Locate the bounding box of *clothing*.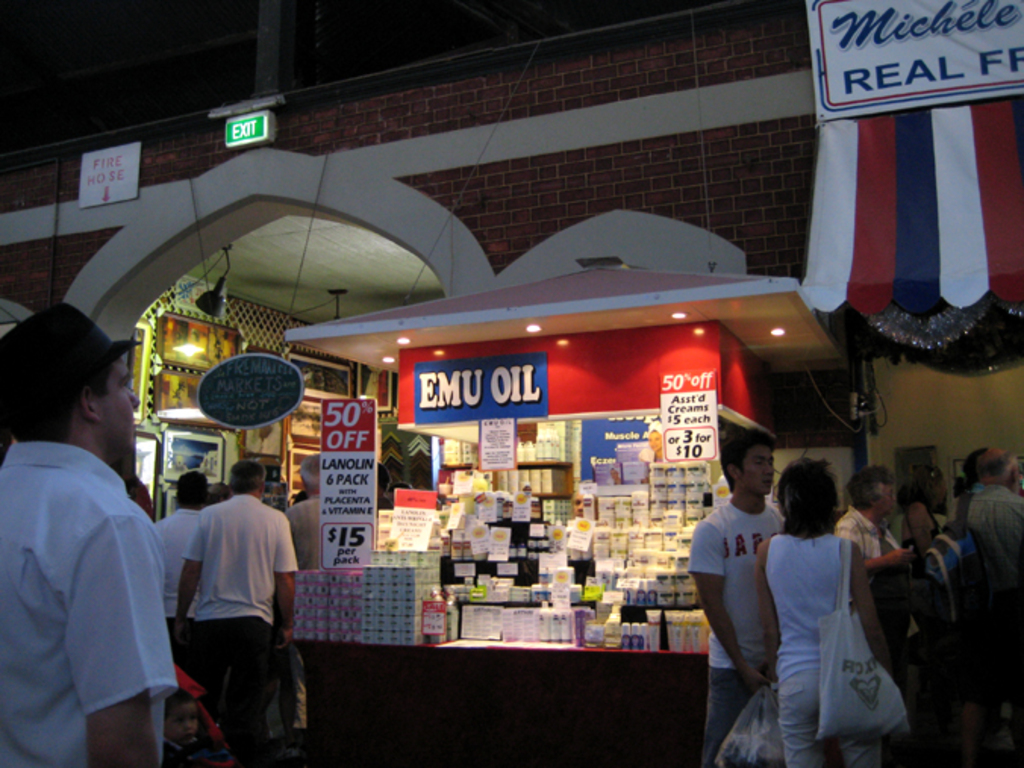
Bounding box: <box>830,504,900,657</box>.
